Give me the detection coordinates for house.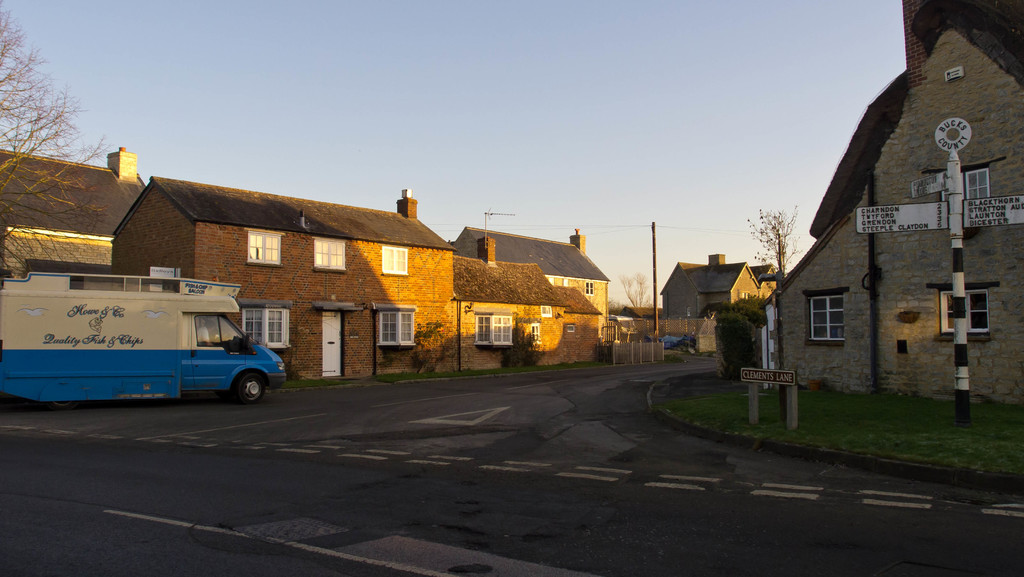
bbox=(452, 206, 611, 347).
